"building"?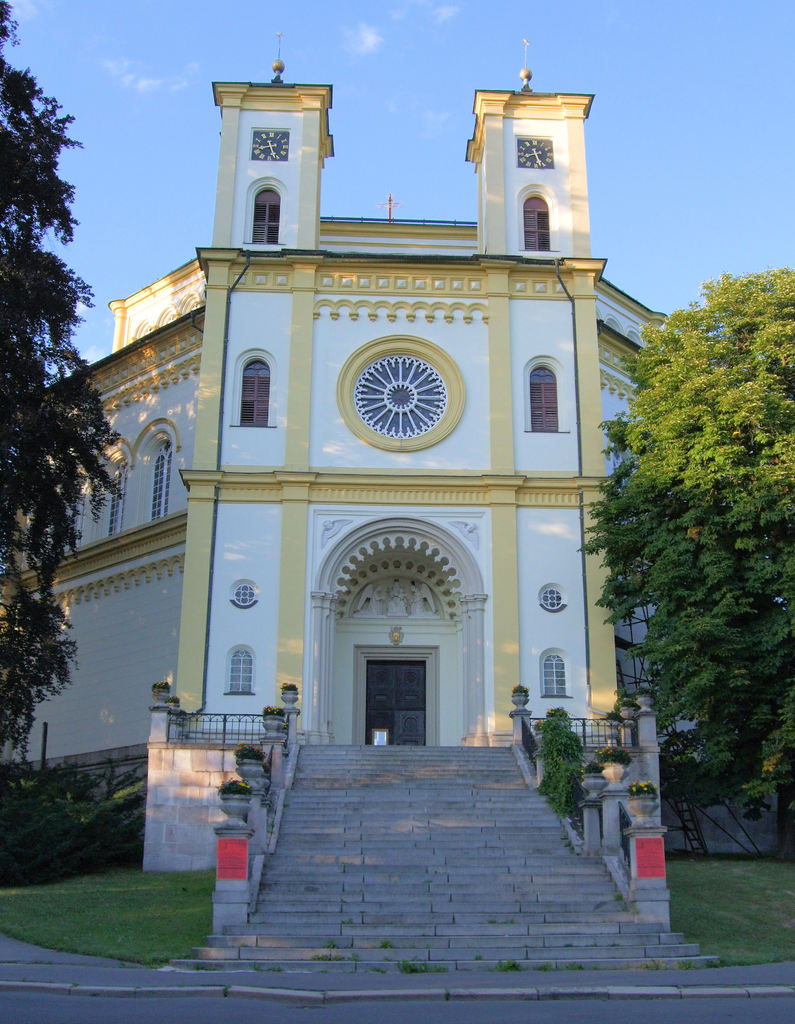
<region>3, 32, 794, 769</region>
